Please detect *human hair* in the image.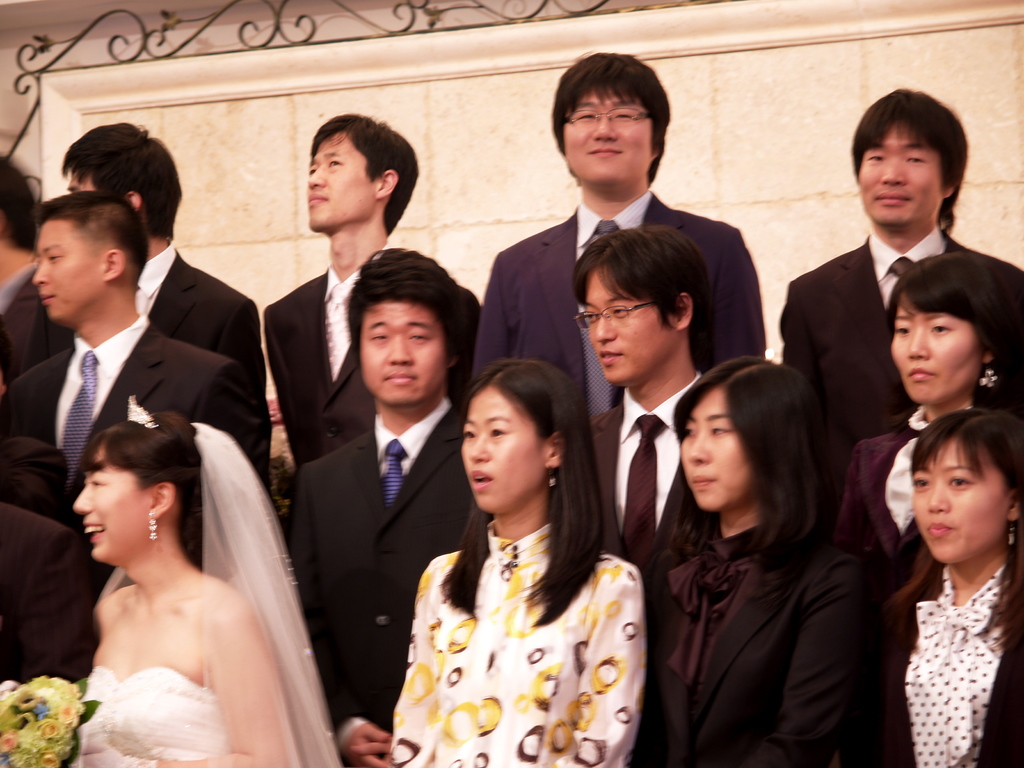
571/226/714/357.
